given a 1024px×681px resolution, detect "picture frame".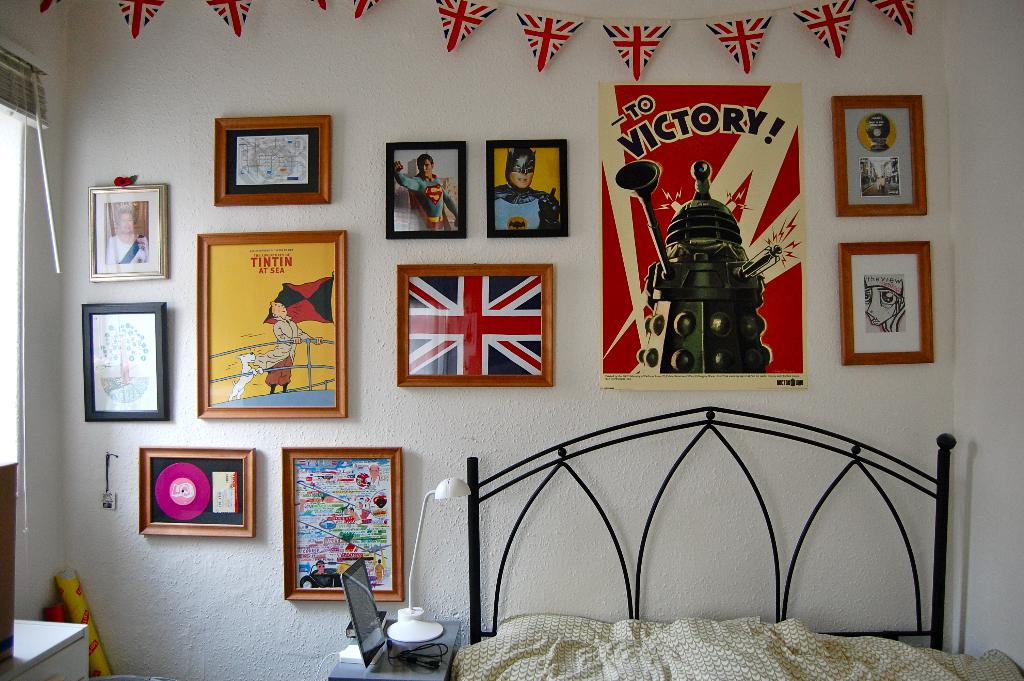
<box>485,136,572,236</box>.
